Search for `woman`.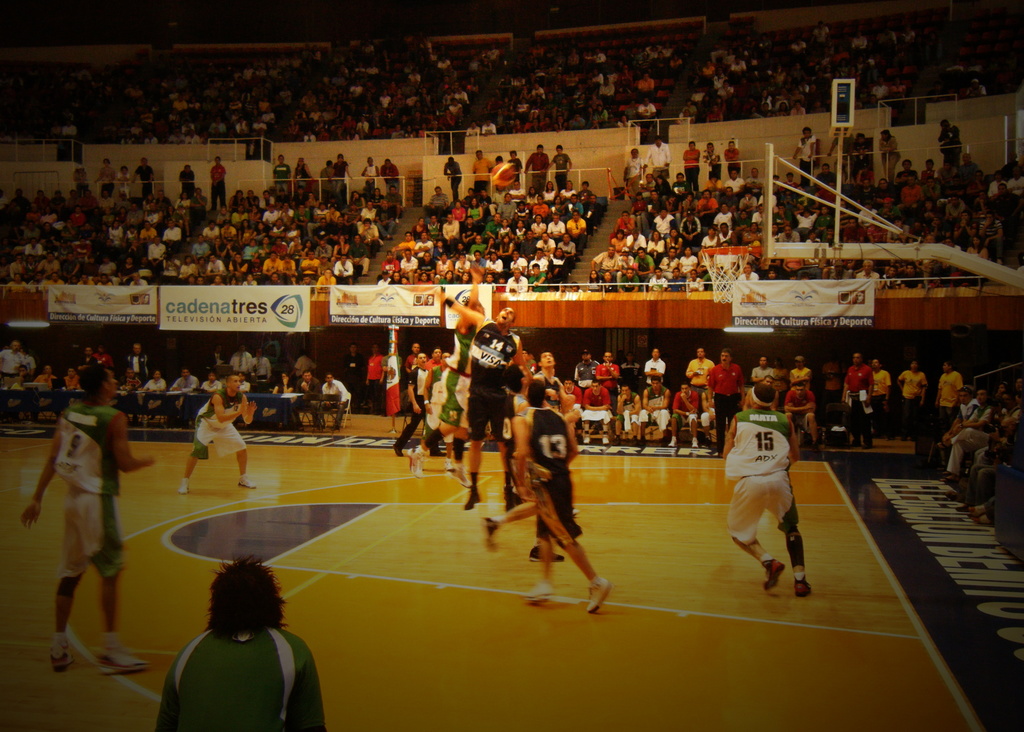
Found at BBox(745, 224, 766, 243).
